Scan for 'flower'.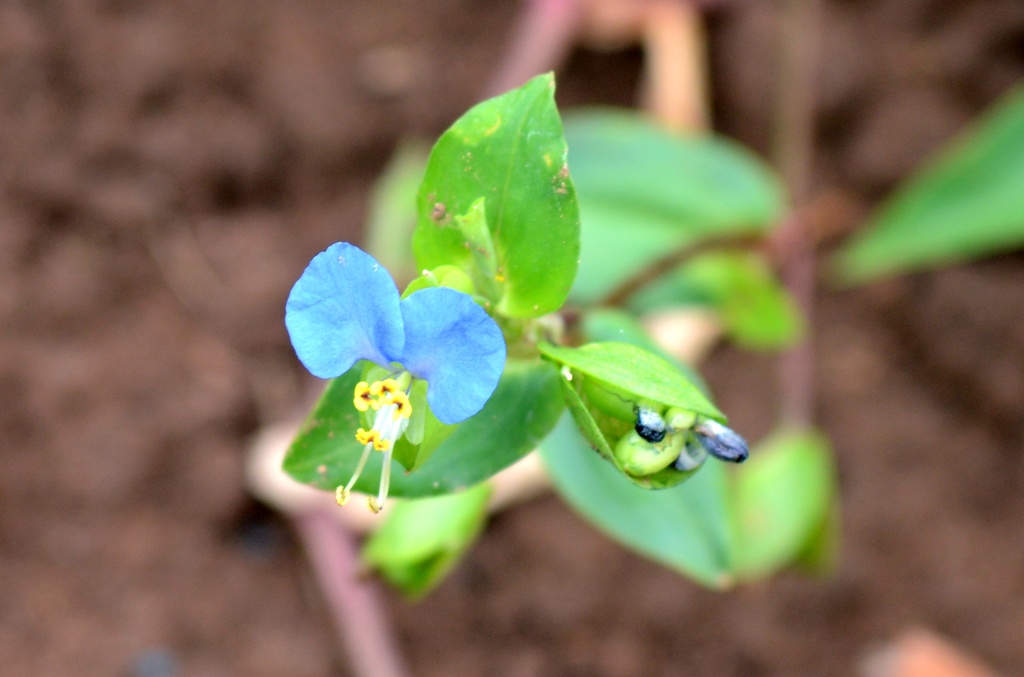
Scan result: <bbox>263, 232, 514, 518</bbox>.
